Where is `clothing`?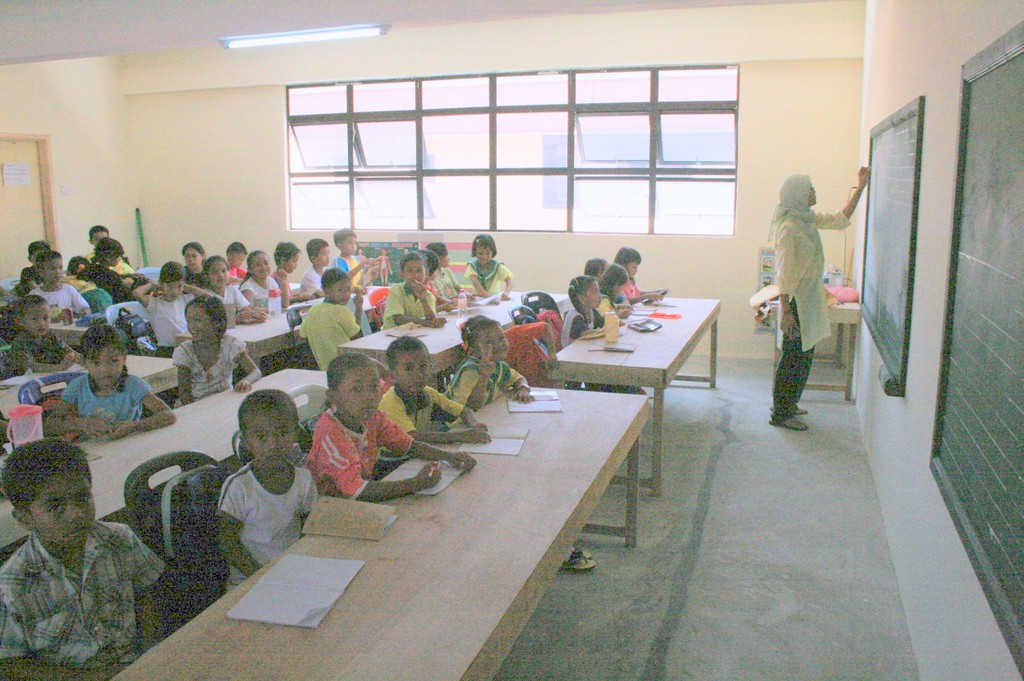
433,355,521,424.
